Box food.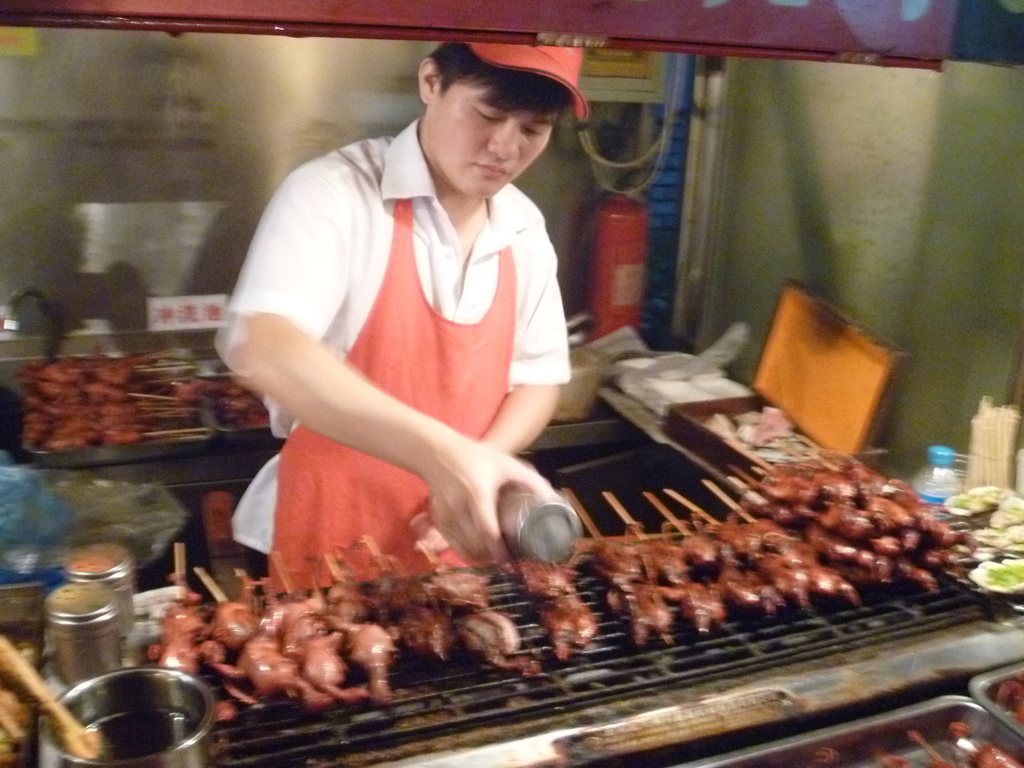
rect(0, 638, 35, 758).
